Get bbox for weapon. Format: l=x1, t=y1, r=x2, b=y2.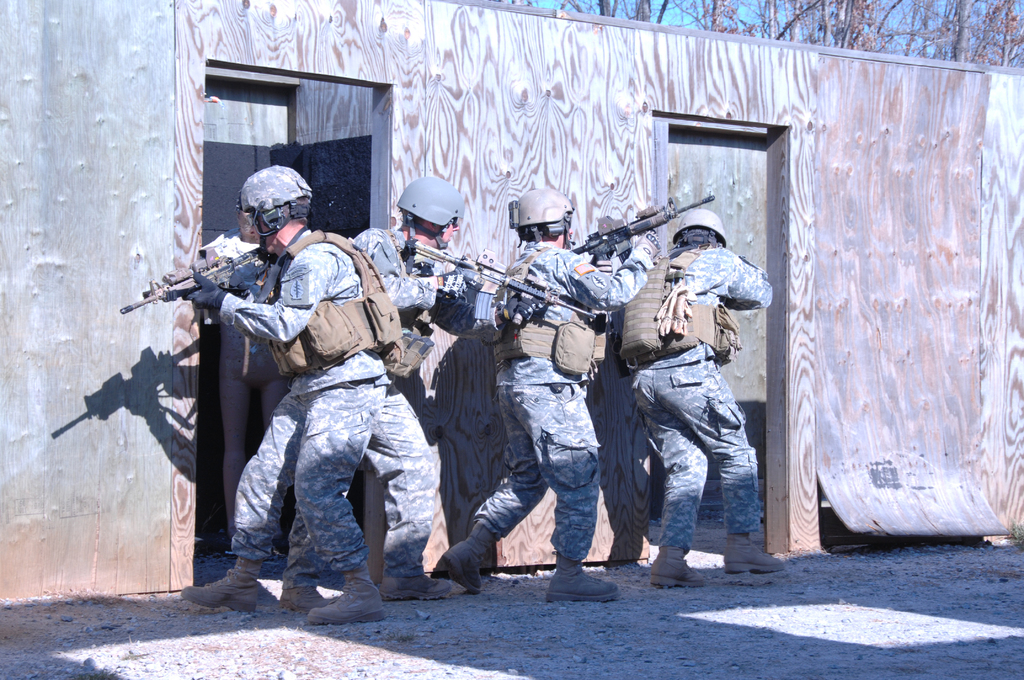
l=413, t=236, r=605, b=341.
